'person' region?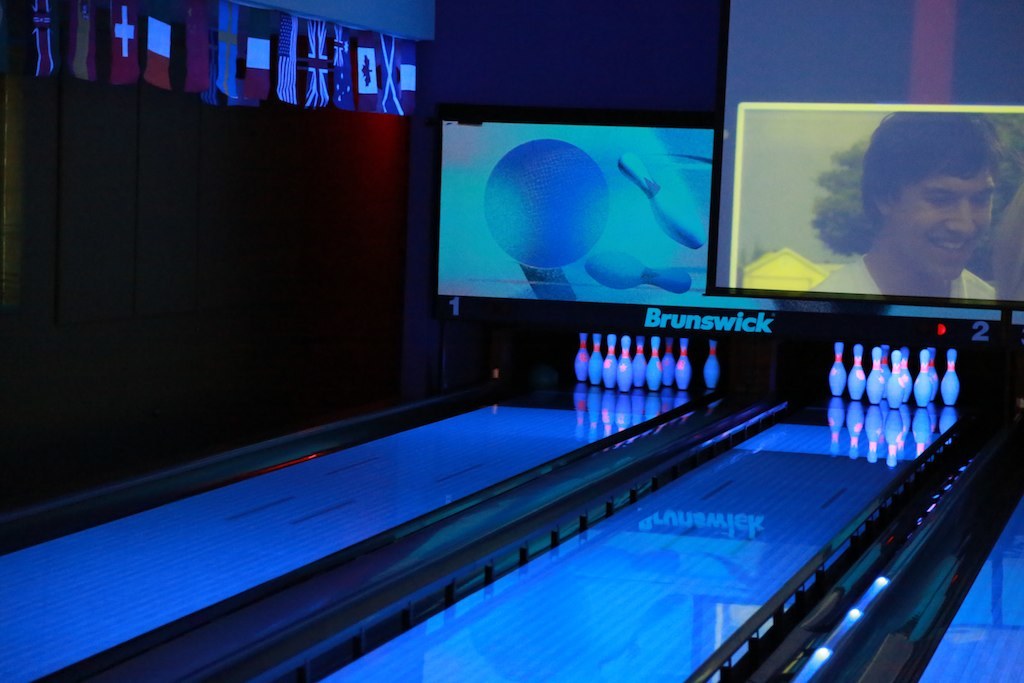
{"x1": 823, "y1": 120, "x2": 1014, "y2": 330}
